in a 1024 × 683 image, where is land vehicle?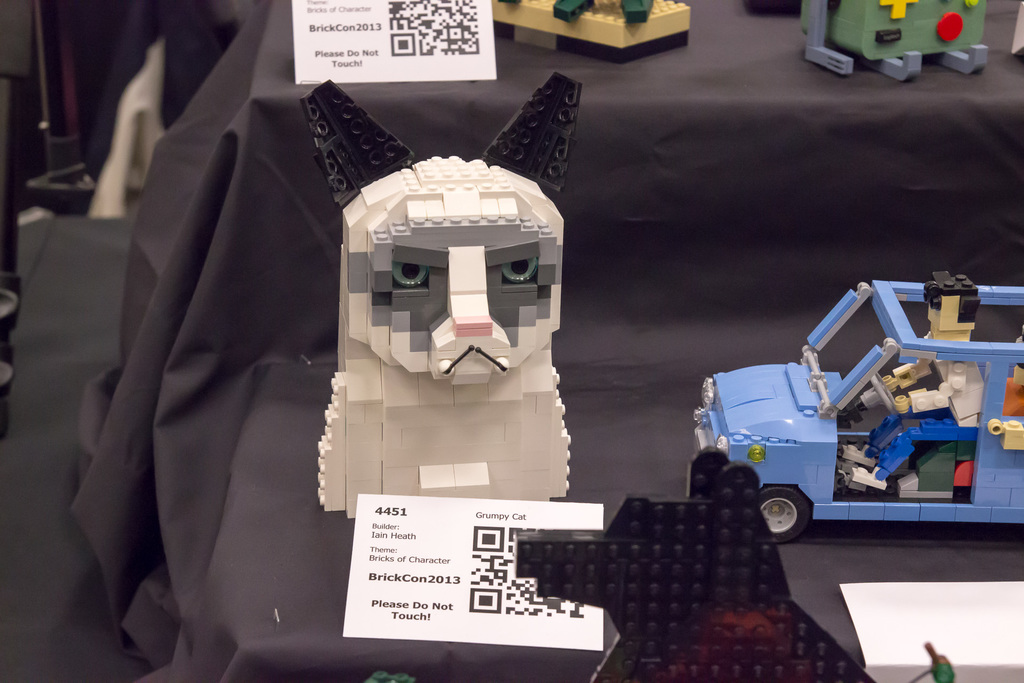
699:272:1023:546.
